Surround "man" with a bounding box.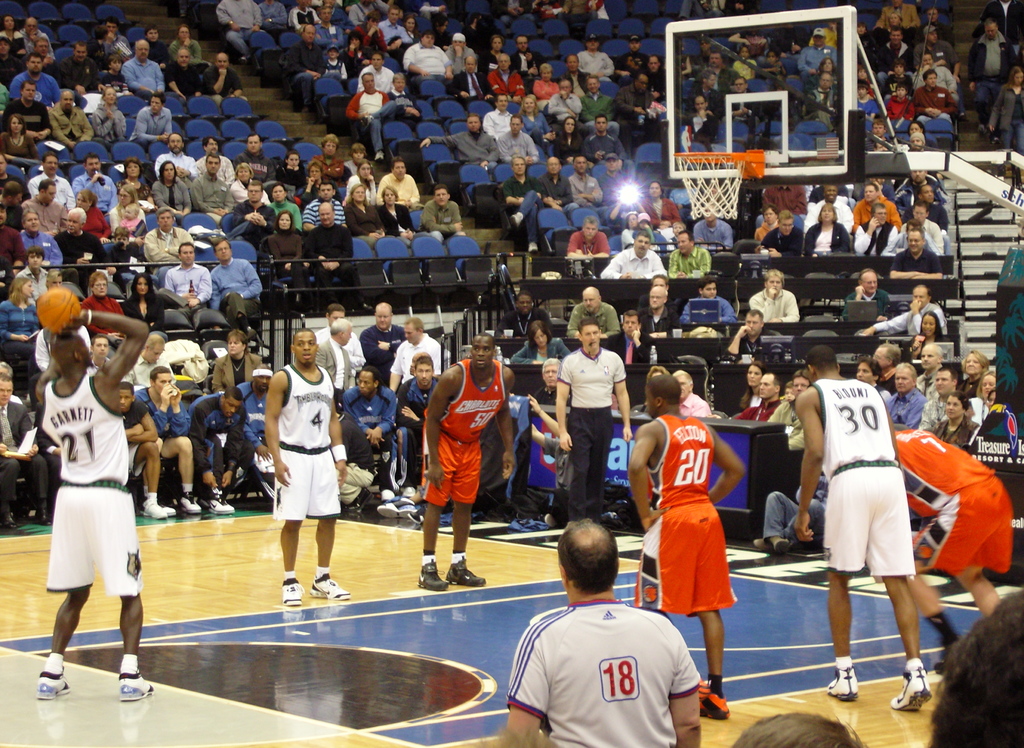
select_region(15, 211, 60, 266).
